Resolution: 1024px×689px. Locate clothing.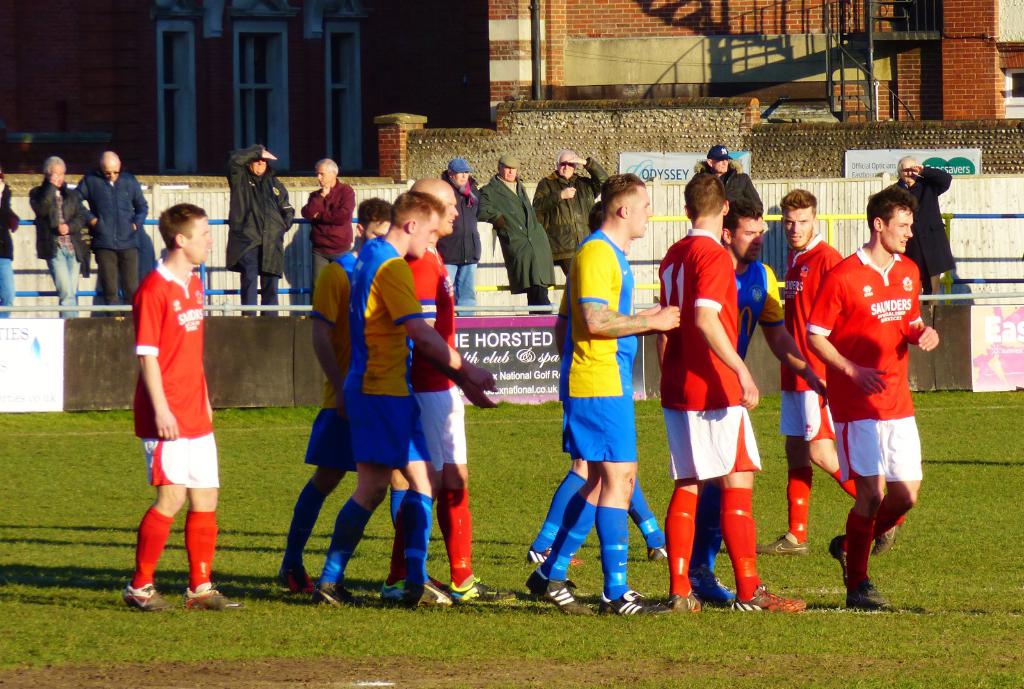
0 184 14 318.
